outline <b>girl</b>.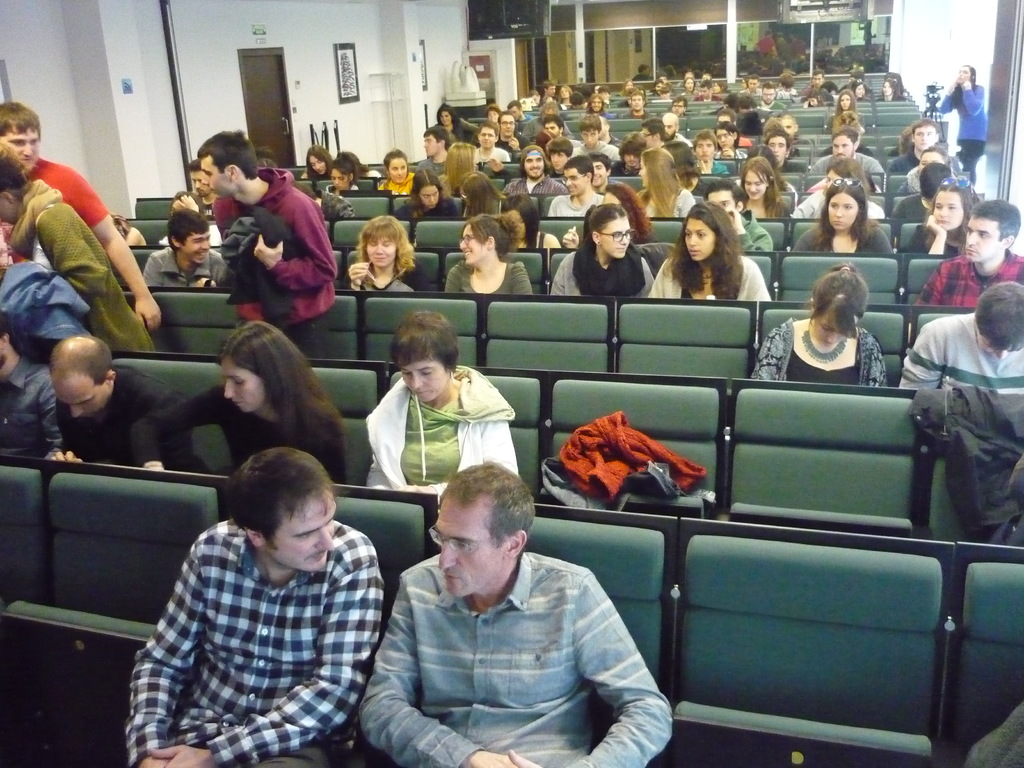
Outline: <box>441,210,529,293</box>.
